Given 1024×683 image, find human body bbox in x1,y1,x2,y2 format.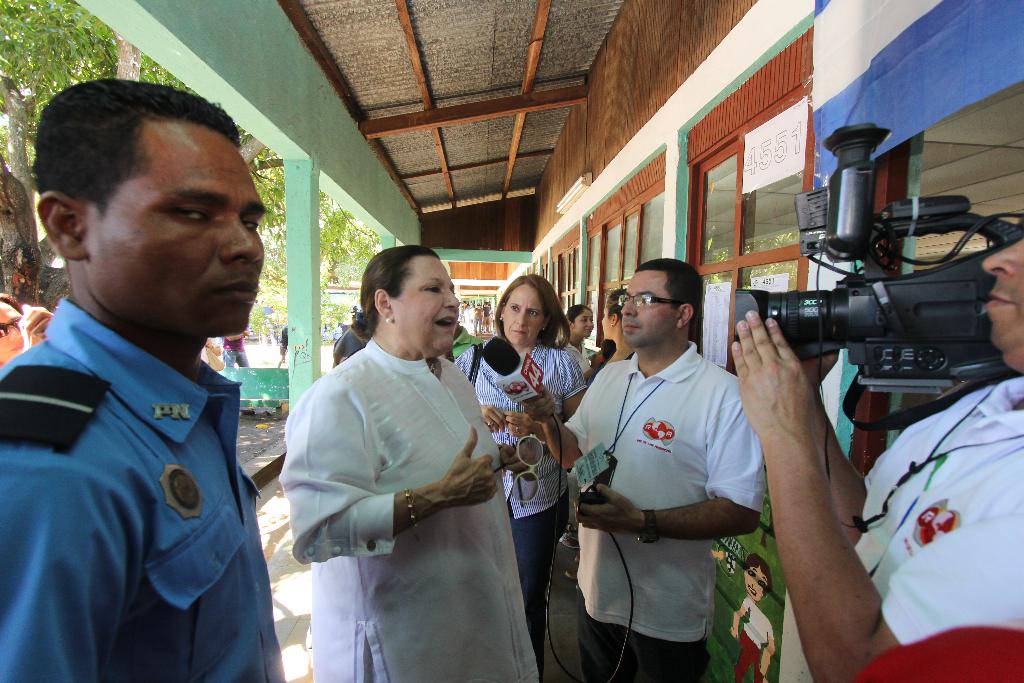
0,293,298,682.
